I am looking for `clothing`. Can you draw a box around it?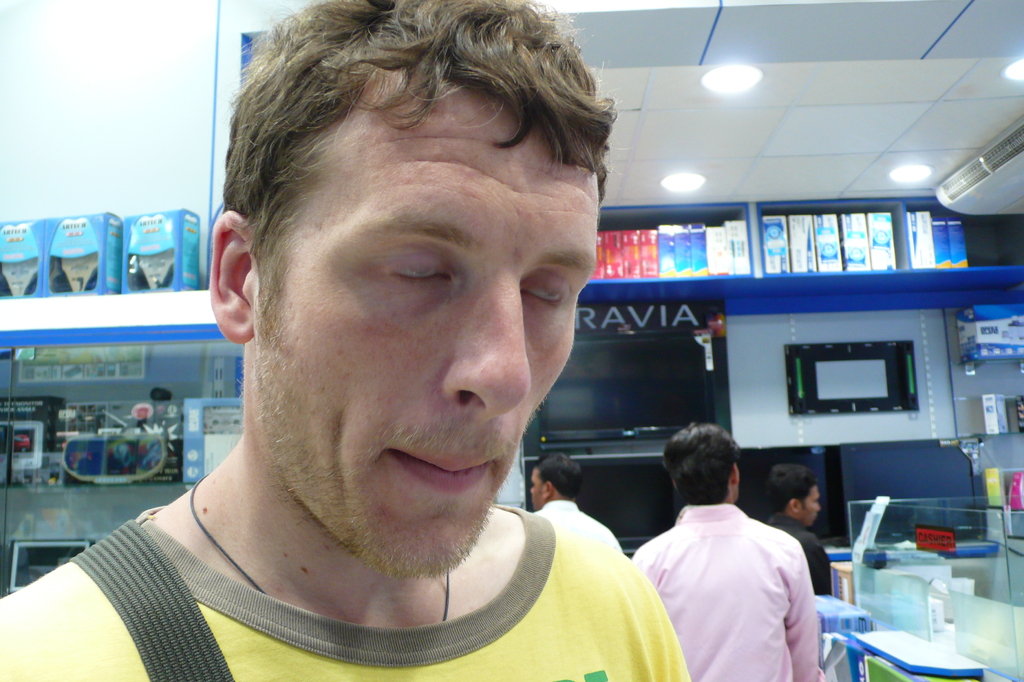
Sure, the bounding box is bbox(539, 497, 627, 560).
